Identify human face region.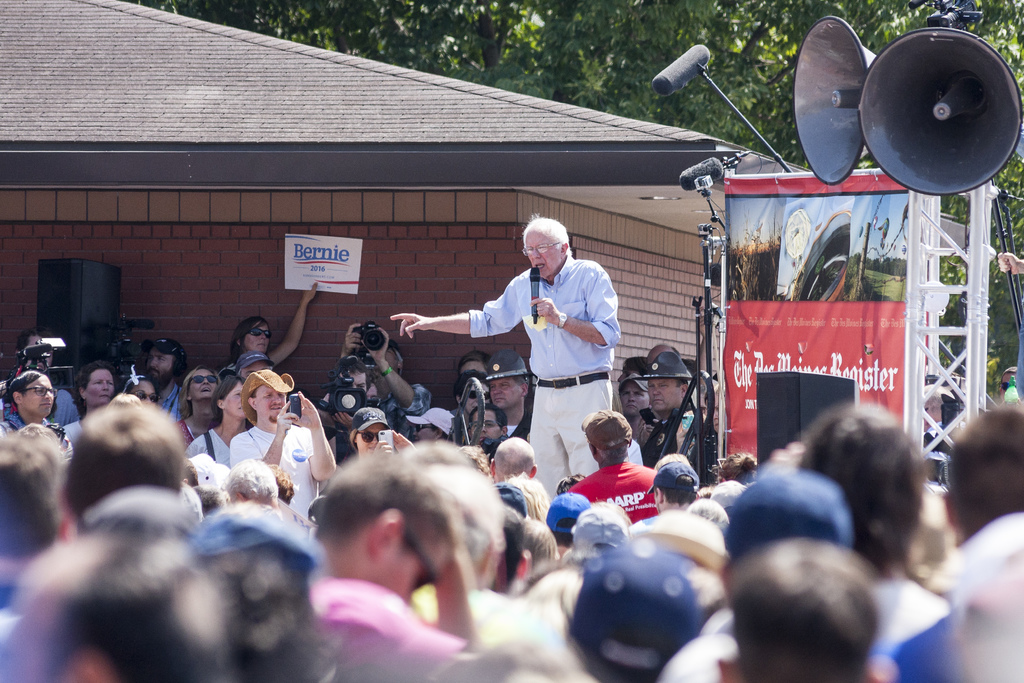
Region: bbox=[354, 424, 379, 454].
